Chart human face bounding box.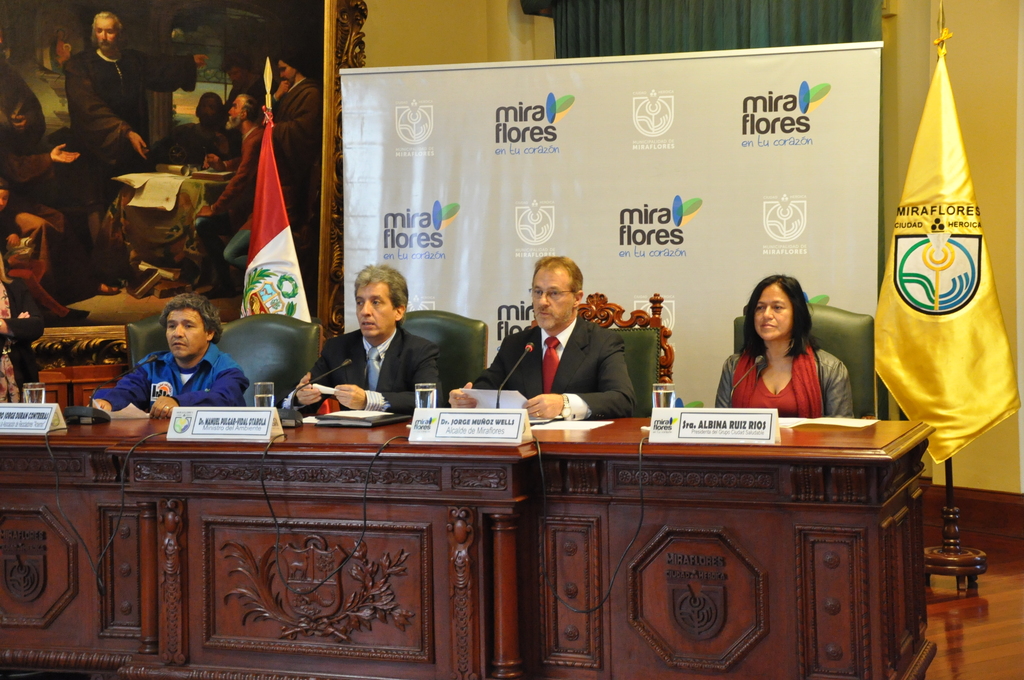
Charted: <region>229, 101, 244, 122</region>.
